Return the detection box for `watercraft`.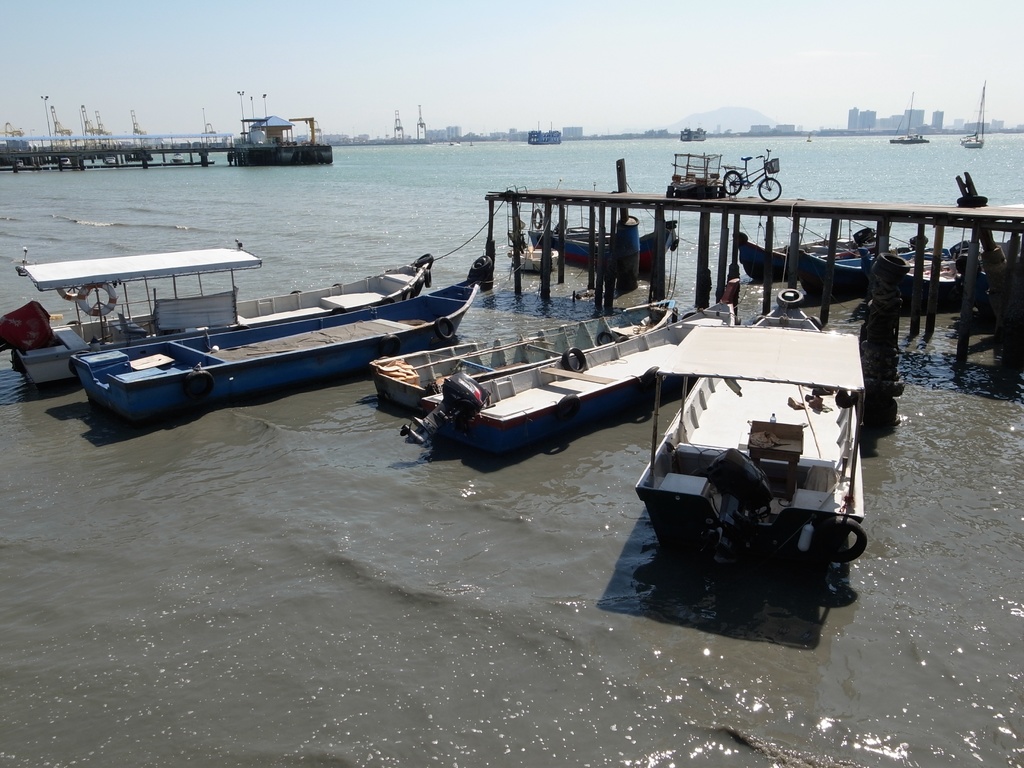
{"x1": 17, "y1": 232, "x2": 257, "y2": 392}.
